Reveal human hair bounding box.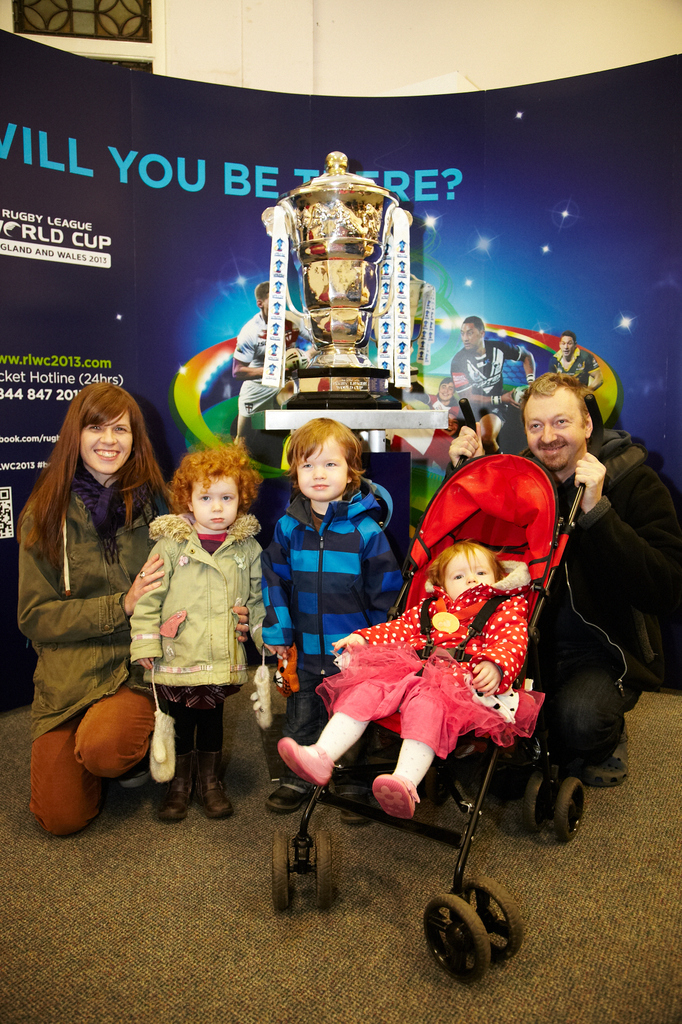
Revealed: 255/282/271/303.
